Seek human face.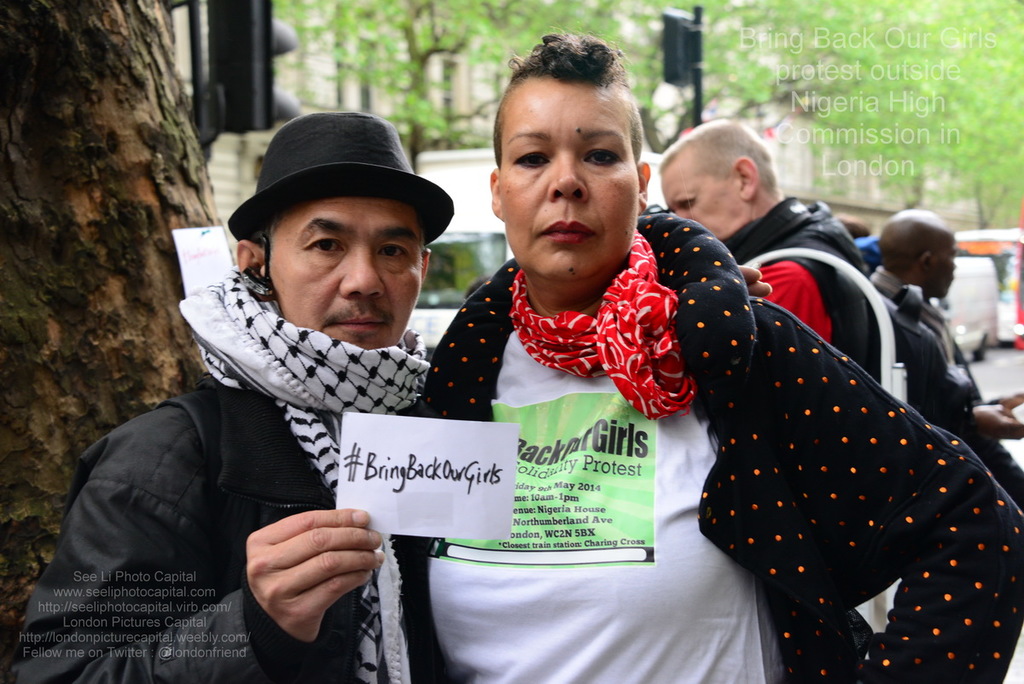
[left=265, top=204, right=419, bottom=351].
